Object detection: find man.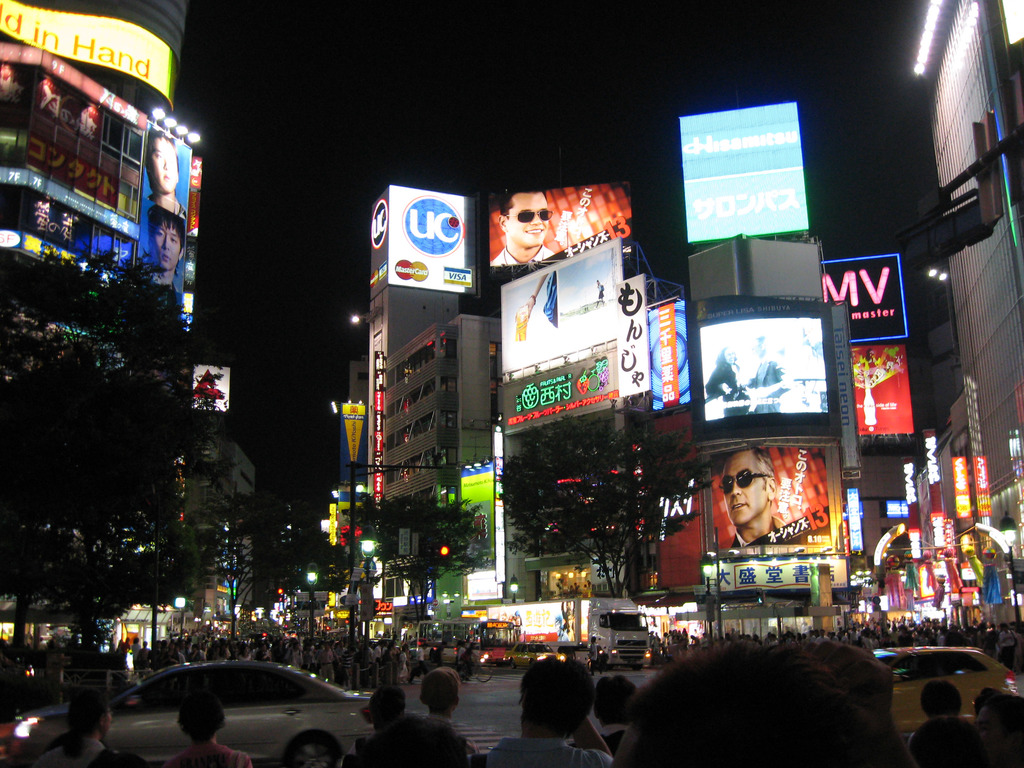
[913, 680, 981, 724].
